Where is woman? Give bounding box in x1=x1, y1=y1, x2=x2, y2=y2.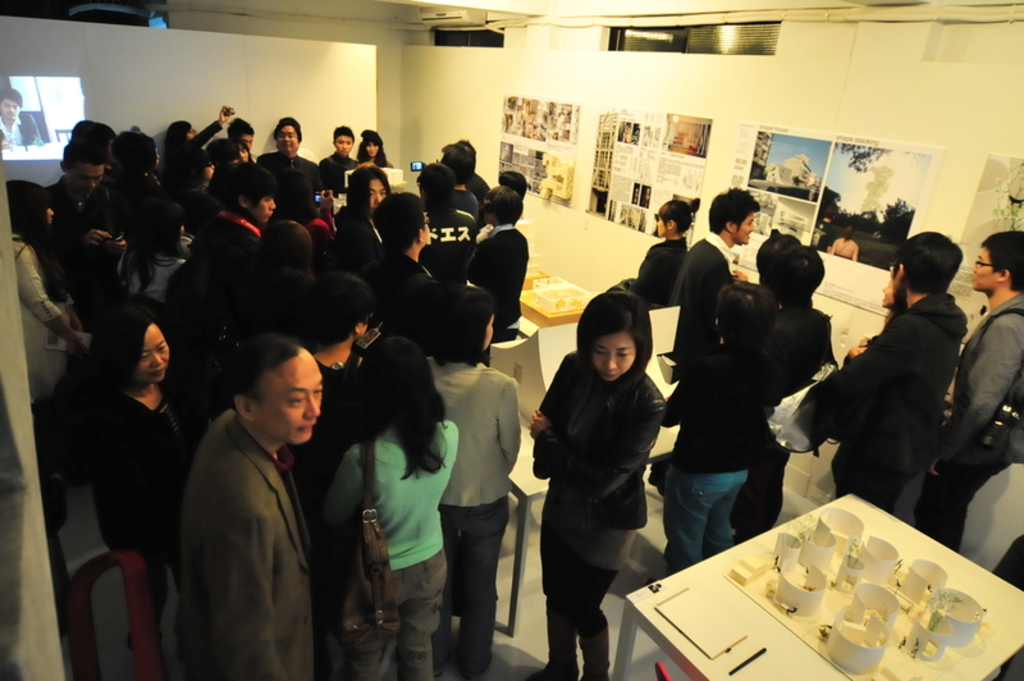
x1=73, y1=308, x2=196, y2=680.
